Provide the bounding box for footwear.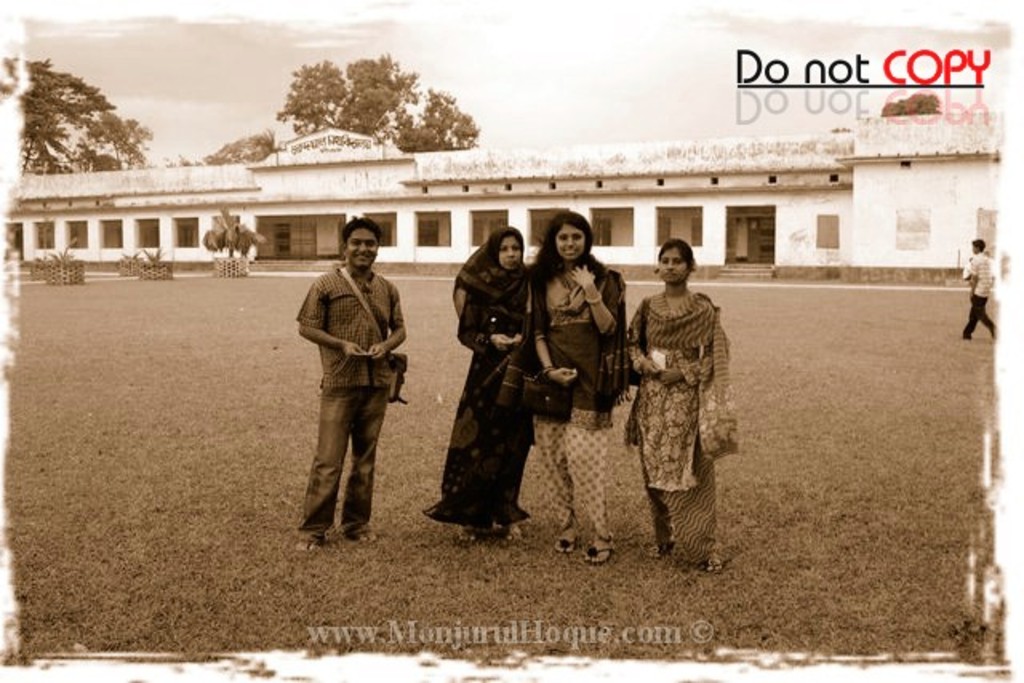
582:545:614:566.
